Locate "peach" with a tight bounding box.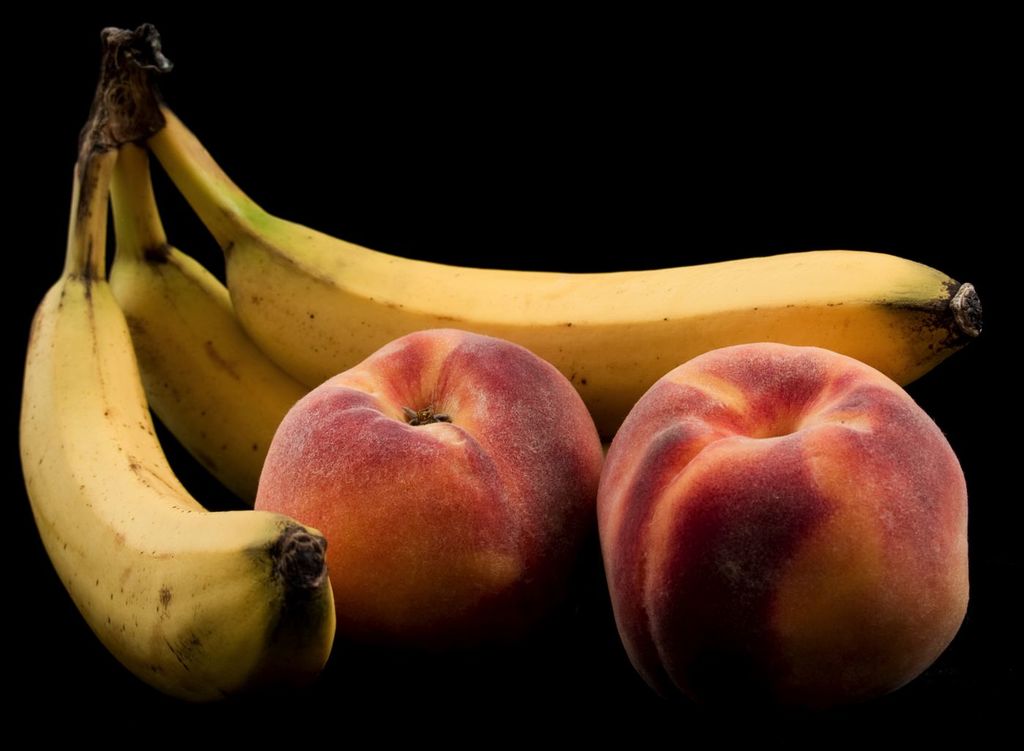
(left=592, top=340, right=966, bottom=728).
